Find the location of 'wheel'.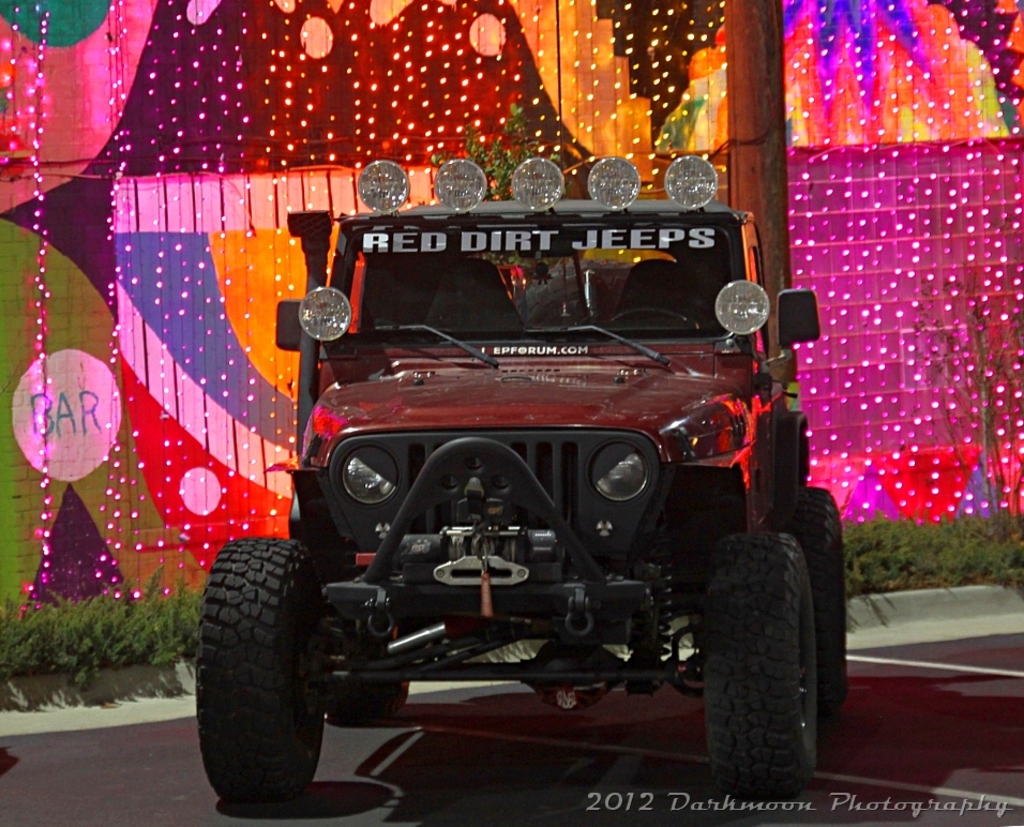
Location: select_region(783, 486, 849, 720).
